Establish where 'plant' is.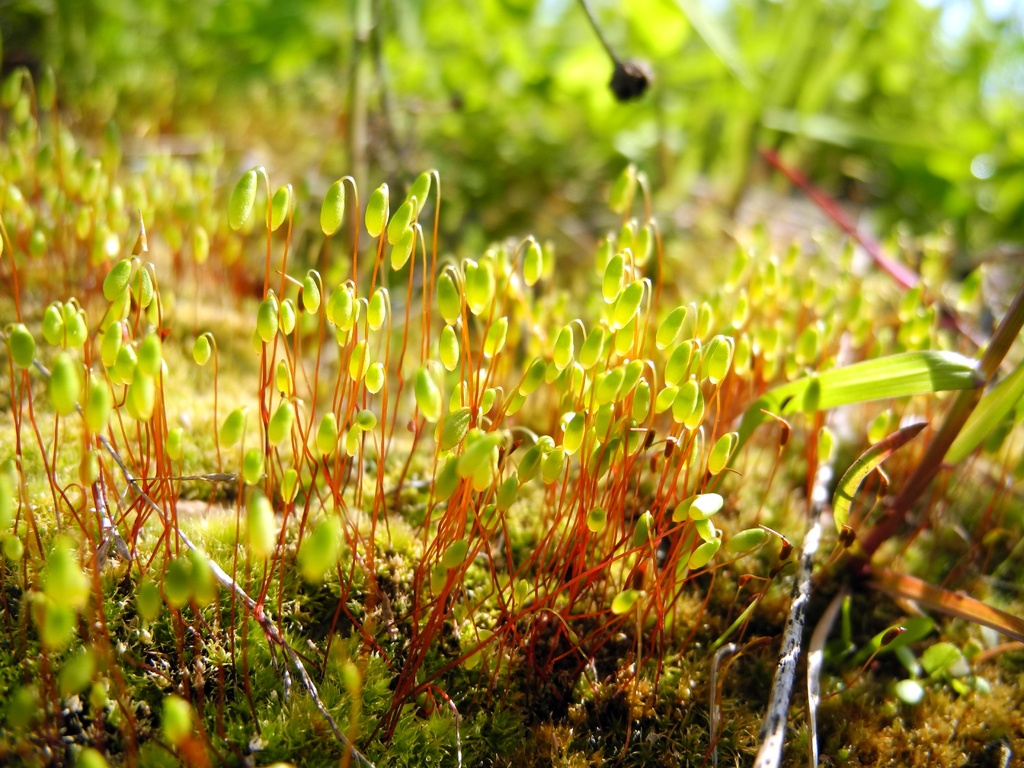
Established at 795 685 1023 767.
